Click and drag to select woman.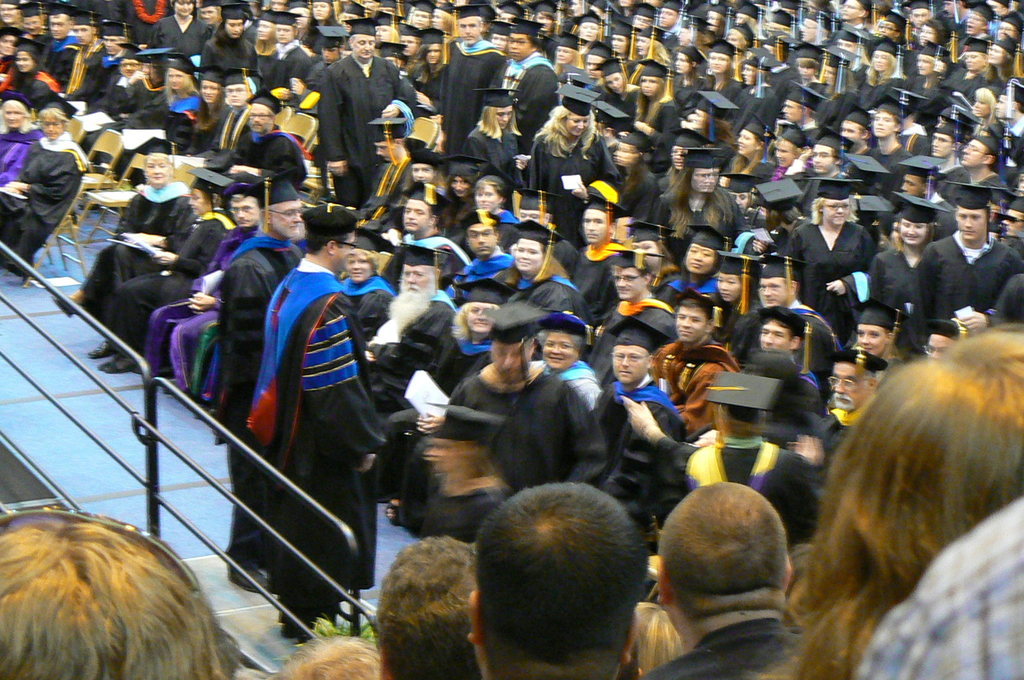
Selection: 422, 142, 490, 225.
